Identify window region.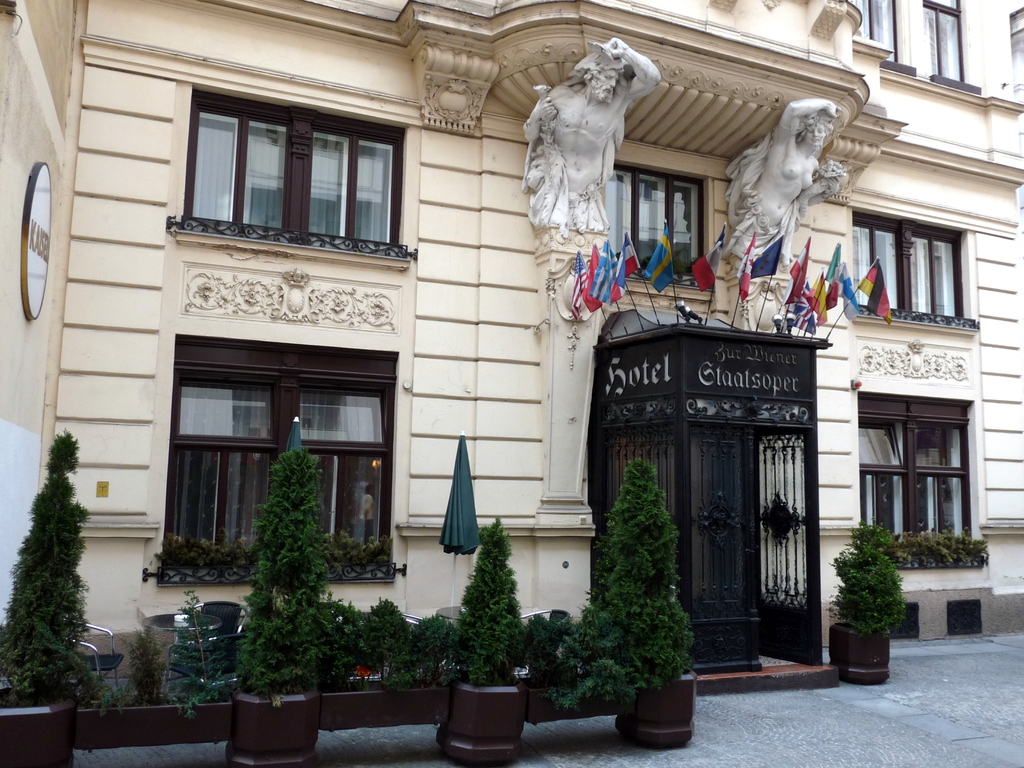
Region: [x1=159, y1=335, x2=401, y2=582].
